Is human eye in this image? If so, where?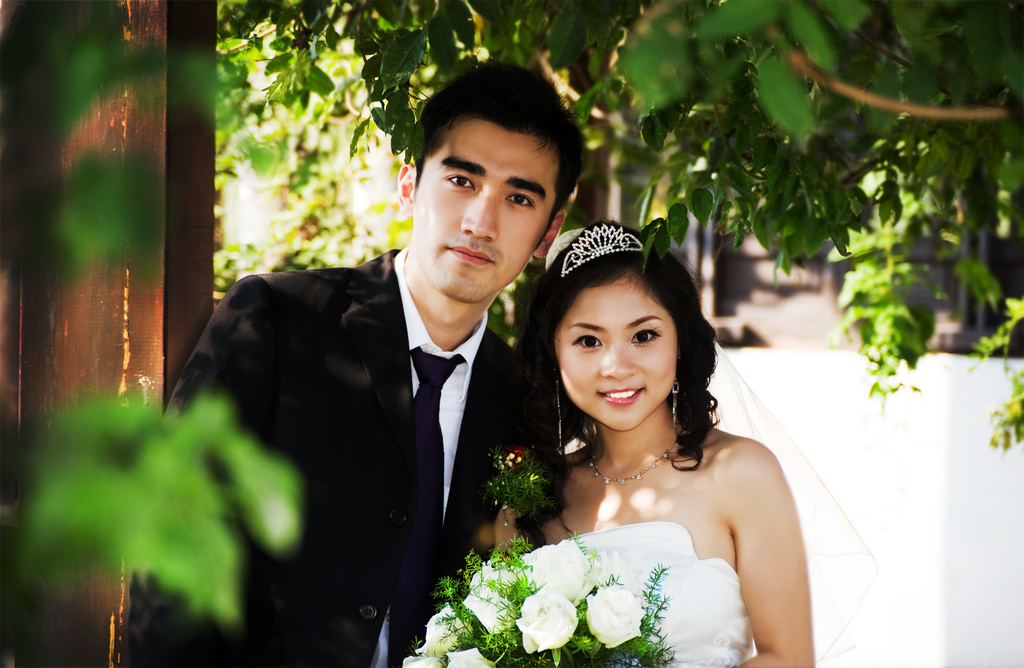
Yes, at l=444, t=168, r=479, b=190.
